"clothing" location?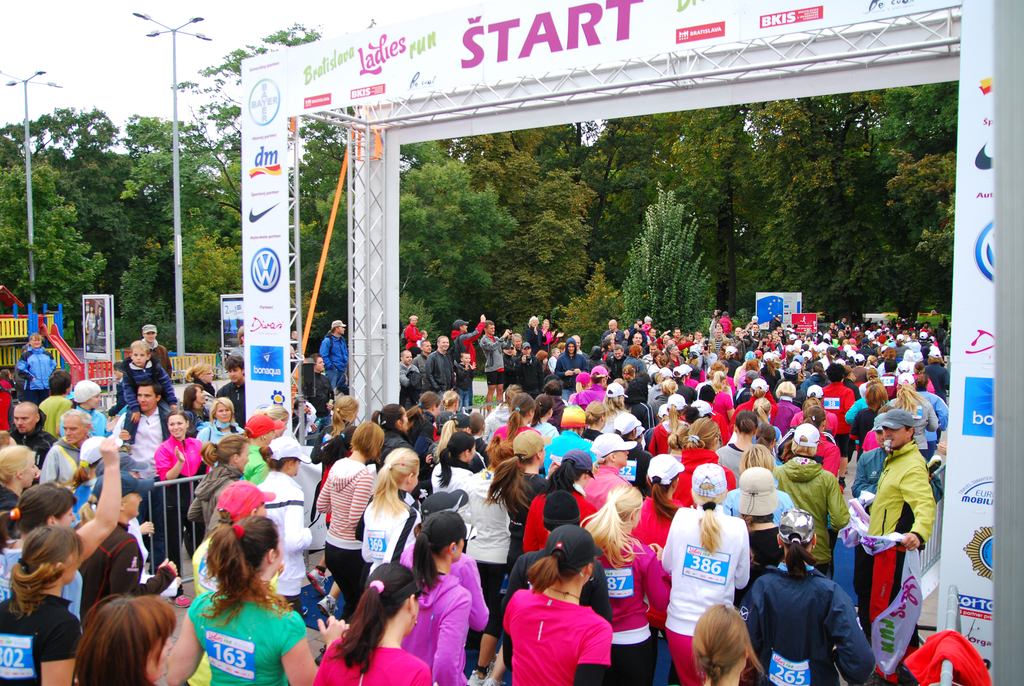
[75,509,168,617]
